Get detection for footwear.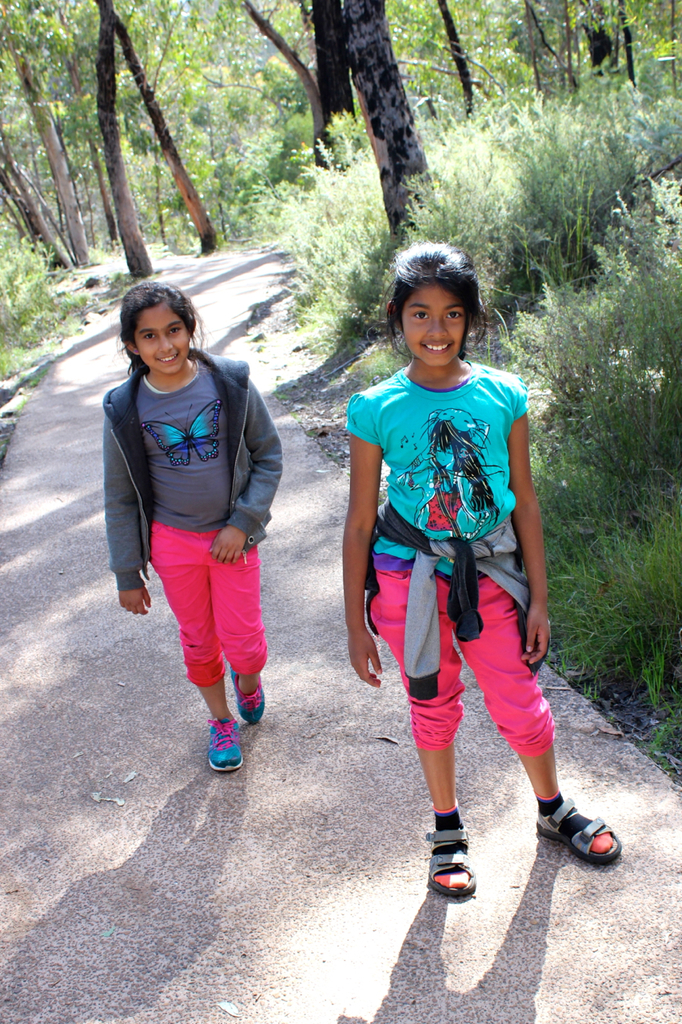
Detection: locate(423, 825, 477, 897).
